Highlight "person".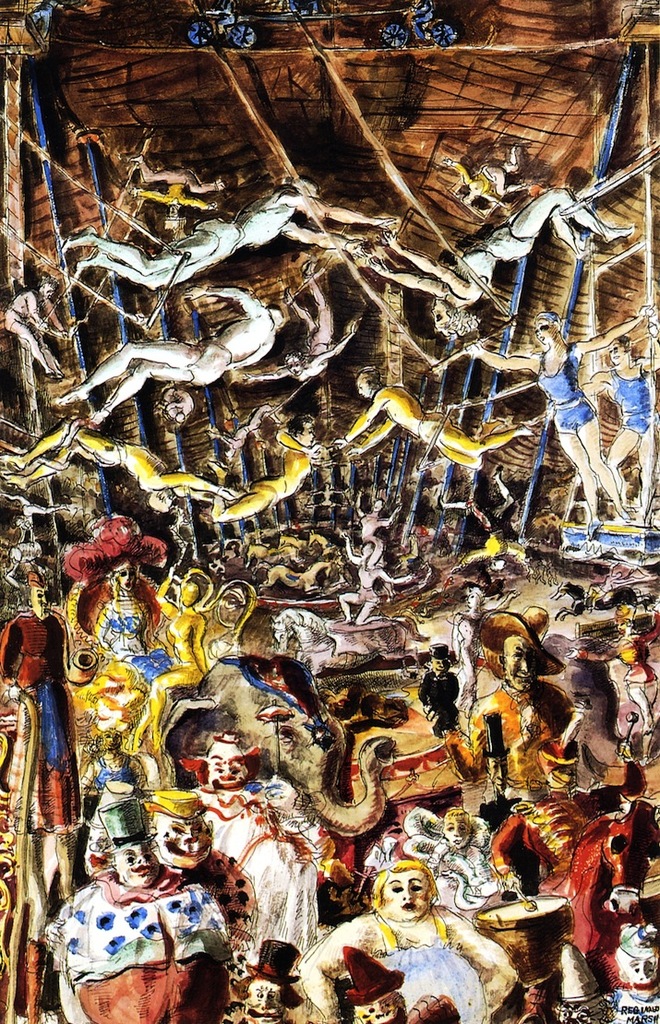
Highlighted region: {"left": 56, "top": 795, "right": 240, "bottom": 1021}.
